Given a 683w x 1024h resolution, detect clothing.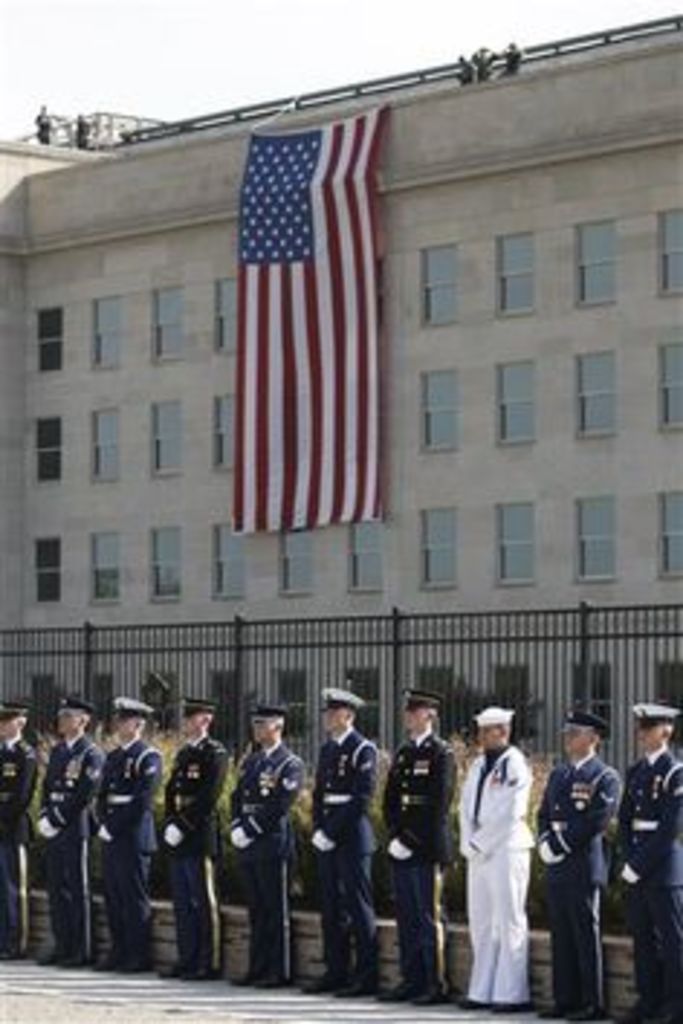
Rect(382, 738, 460, 1004).
